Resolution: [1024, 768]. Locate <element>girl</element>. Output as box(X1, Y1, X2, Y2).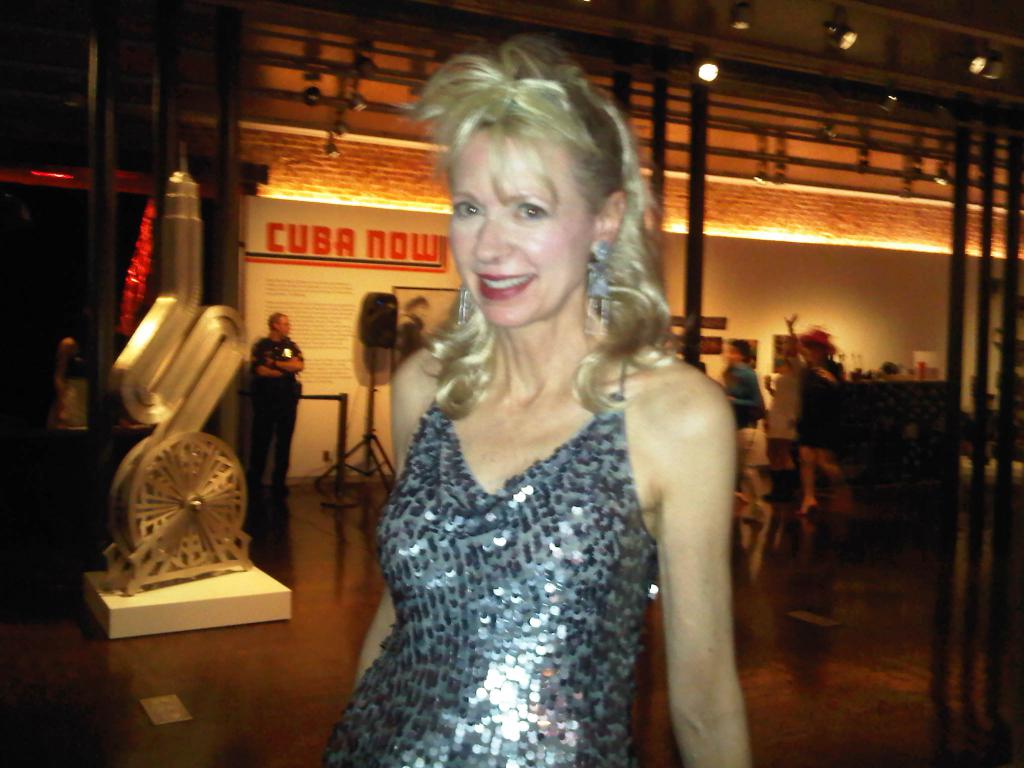
box(315, 33, 753, 767).
